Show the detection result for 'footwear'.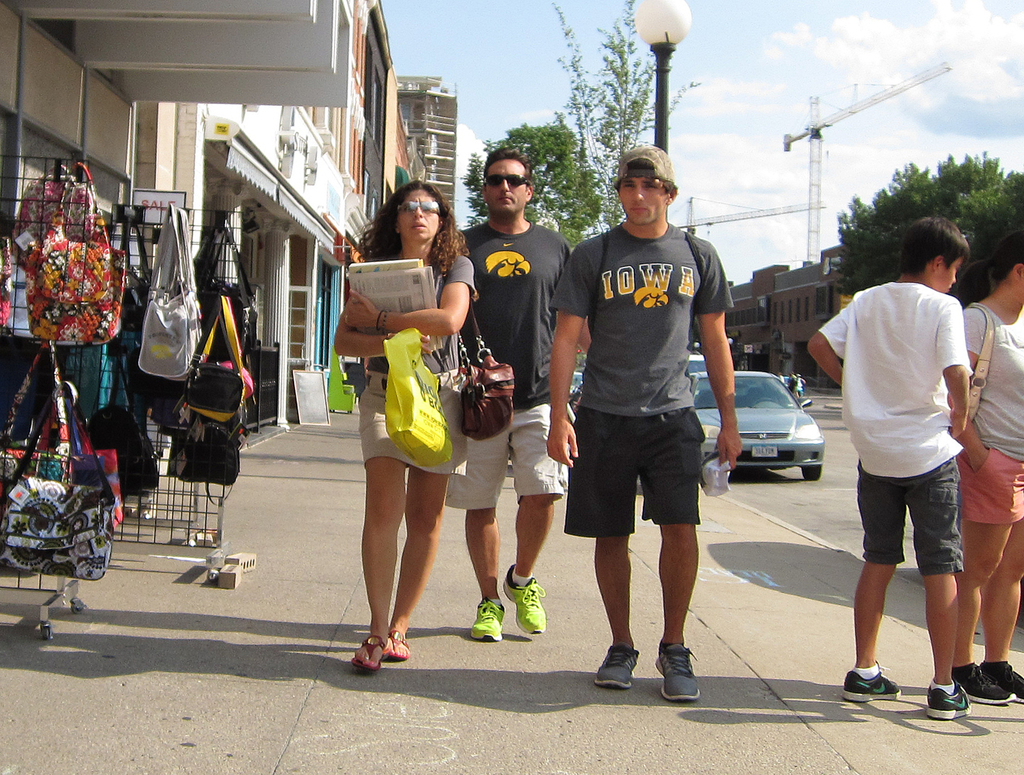
box=[986, 668, 1023, 704].
